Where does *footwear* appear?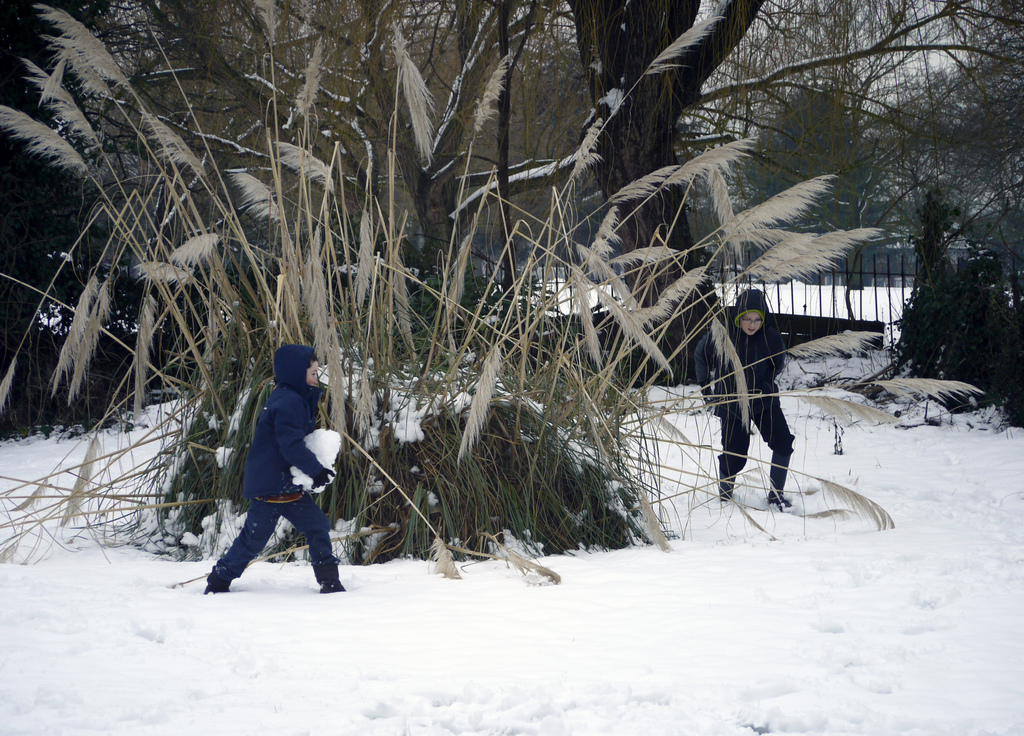
Appears at {"x1": 764, "y1": 451, "x2": 792, "y2": 511}.
